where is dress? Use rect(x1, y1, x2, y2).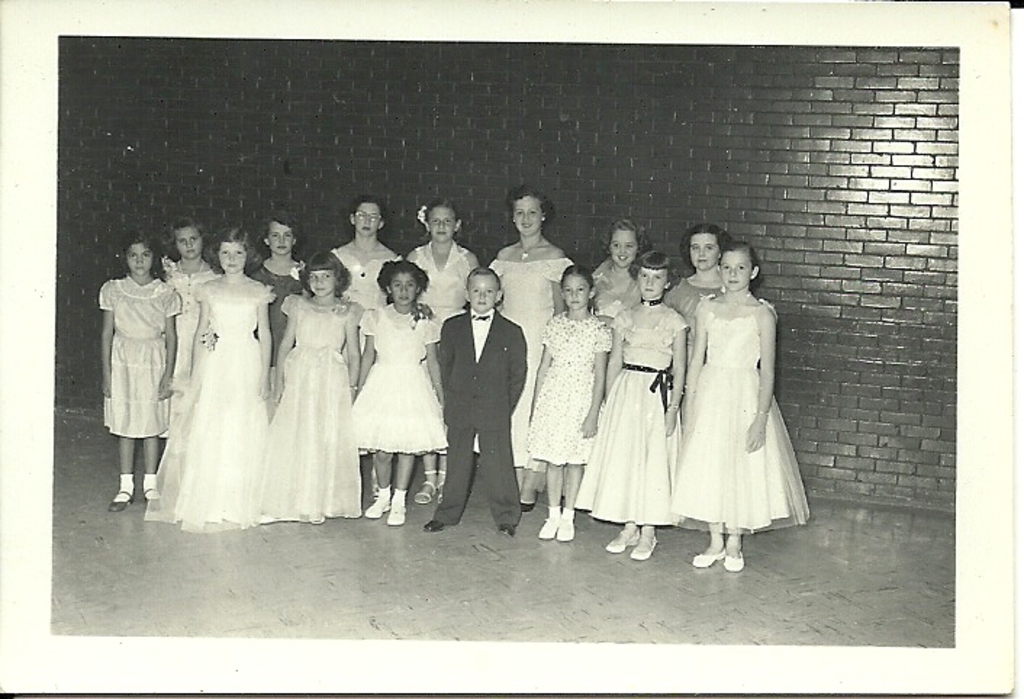
rect(161, 257, 222, 380).
